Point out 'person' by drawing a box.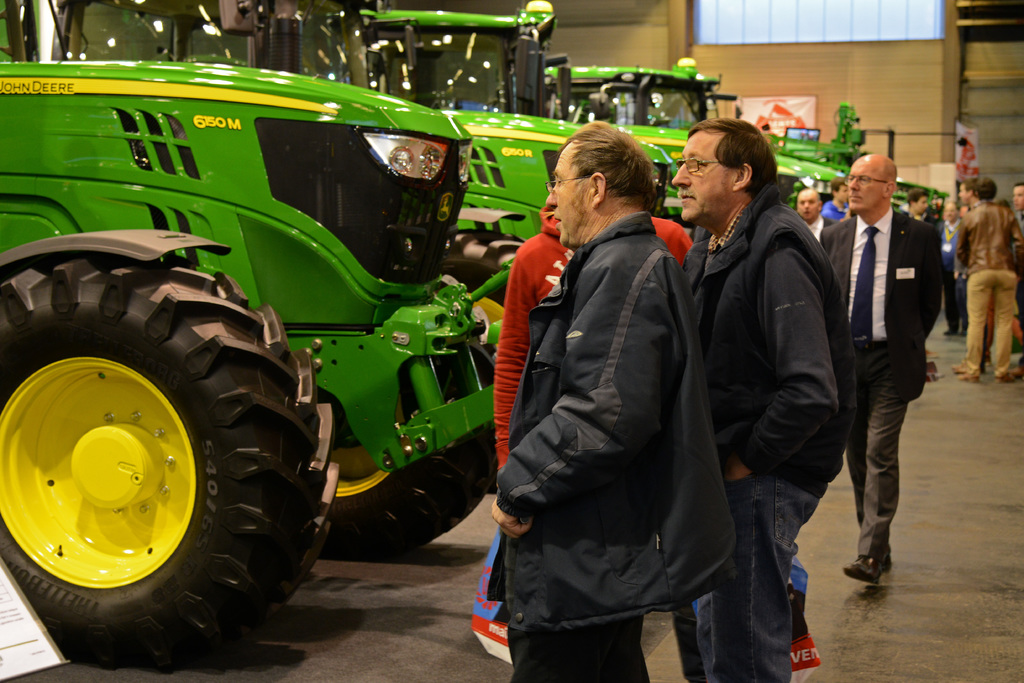
[844,126,952,598].
